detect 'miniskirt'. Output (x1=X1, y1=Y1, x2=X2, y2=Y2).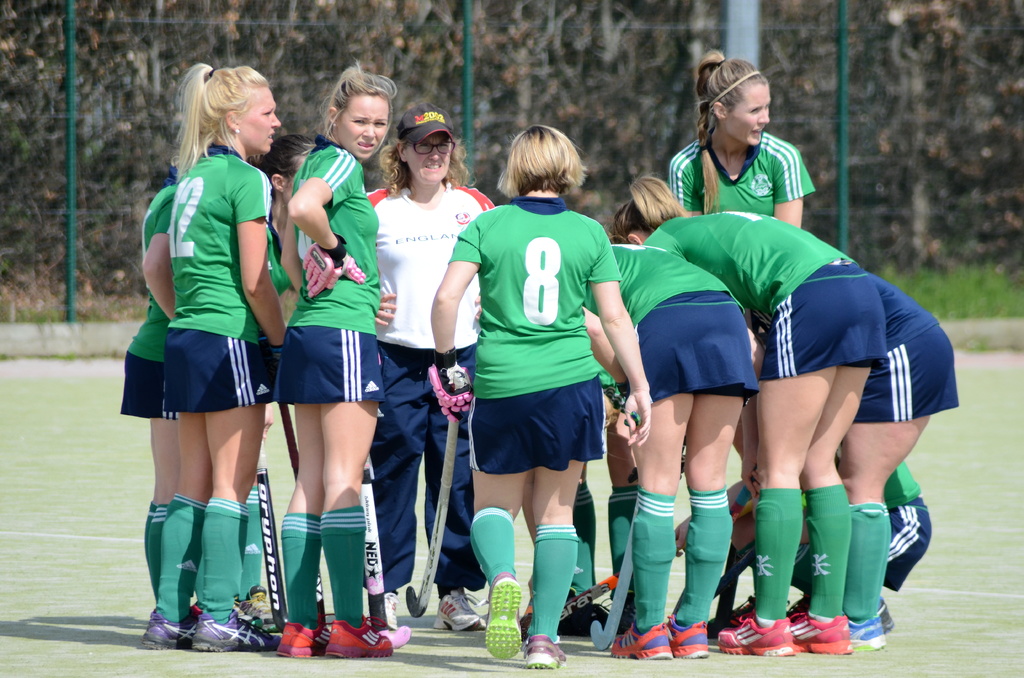
(x1=757, y1=254, x2=886, y2=380).
